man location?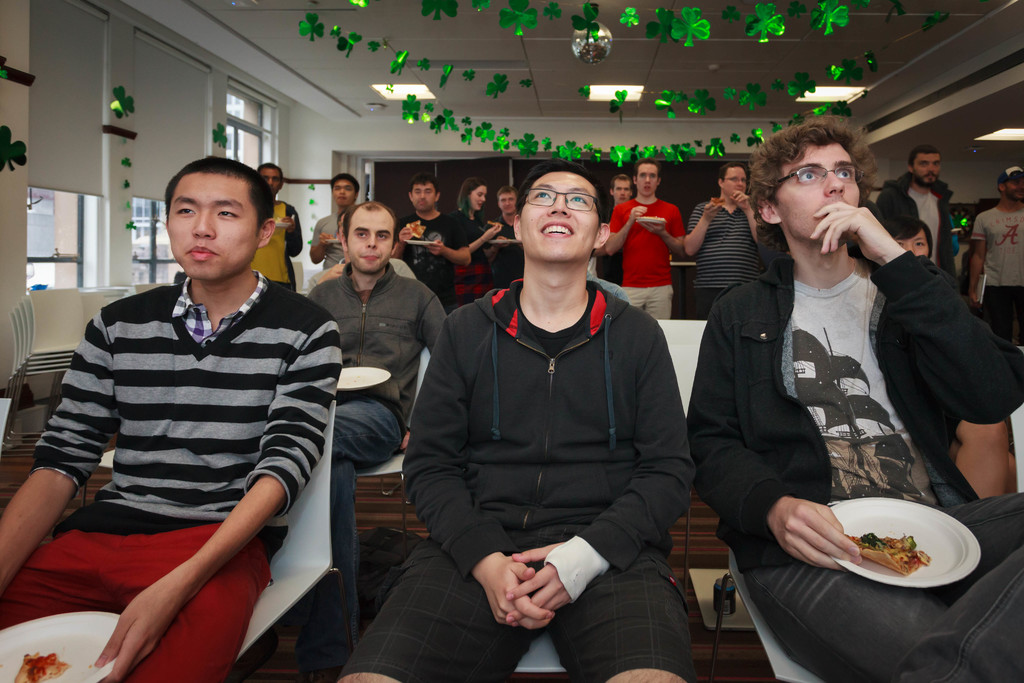
select_region(478, 188, 536, 292)
